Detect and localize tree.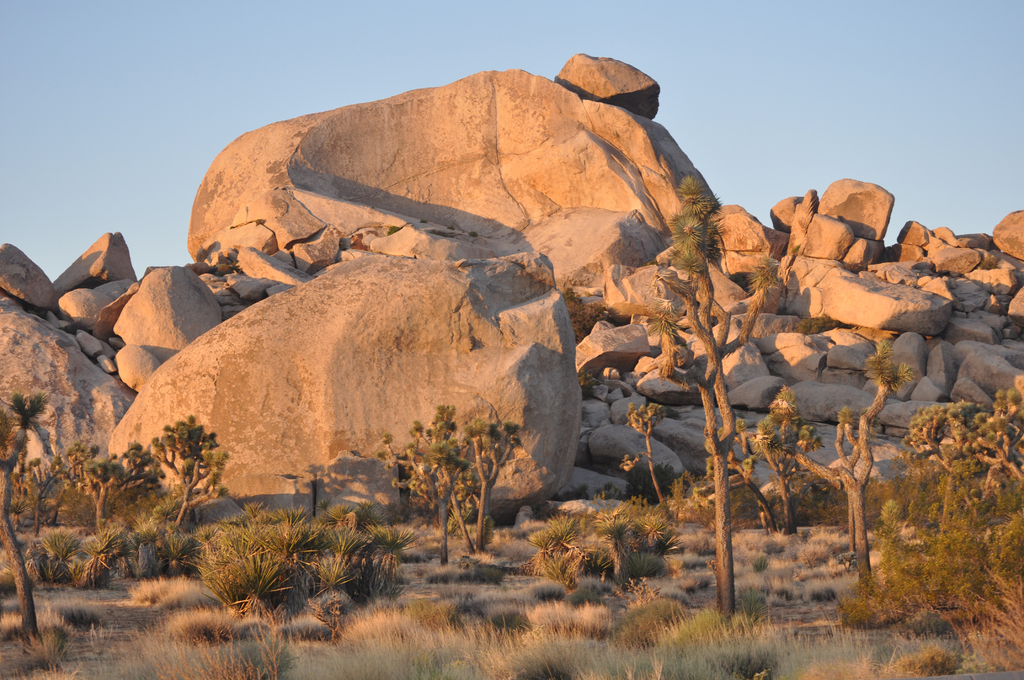
Localized at BBox(644, 168, 795, 627).
